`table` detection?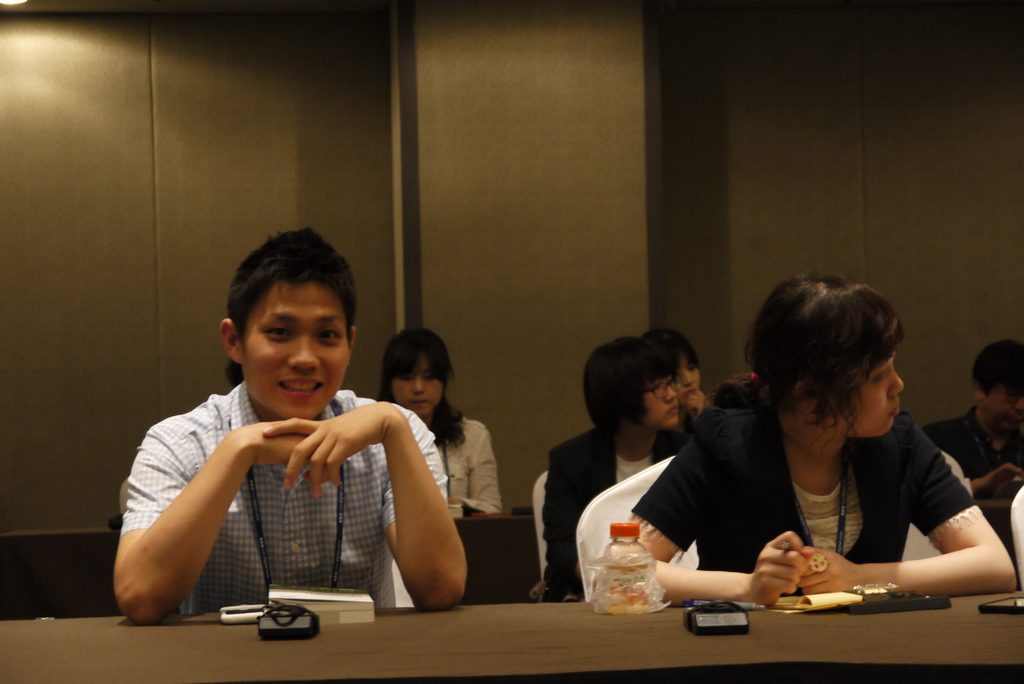
Rect(0, 598, 1023, 683)
